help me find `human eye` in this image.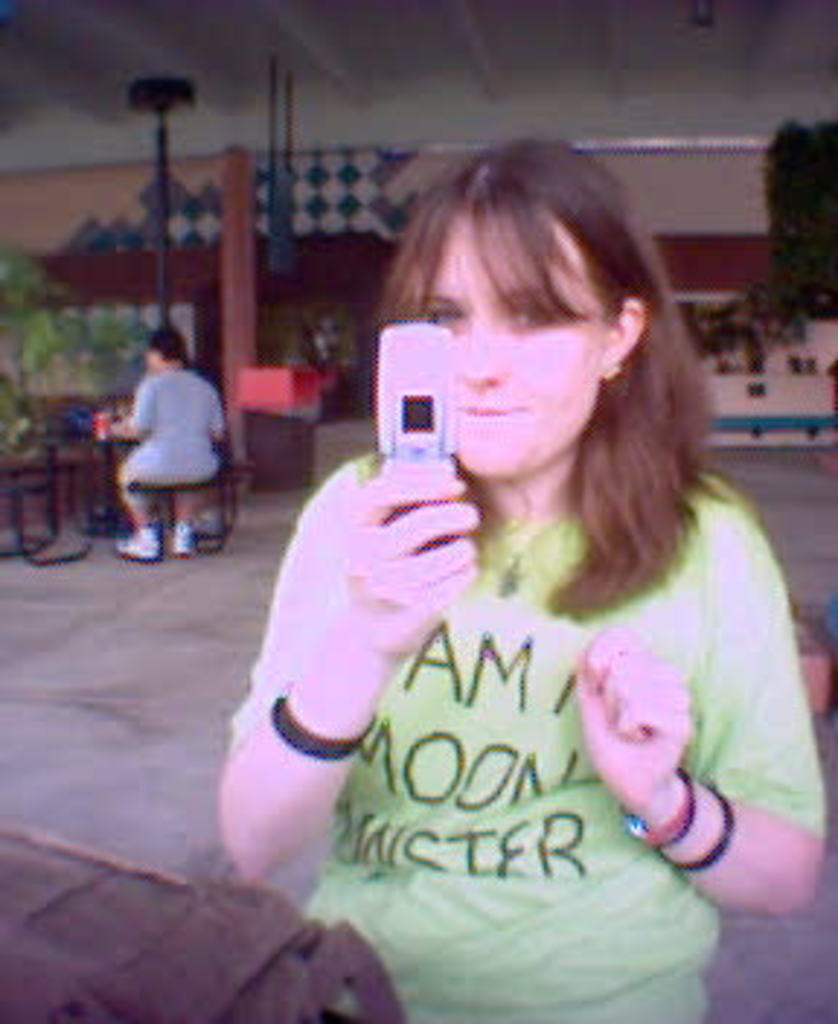
Found it: left=428, top=305, right=466, bottom=326.
